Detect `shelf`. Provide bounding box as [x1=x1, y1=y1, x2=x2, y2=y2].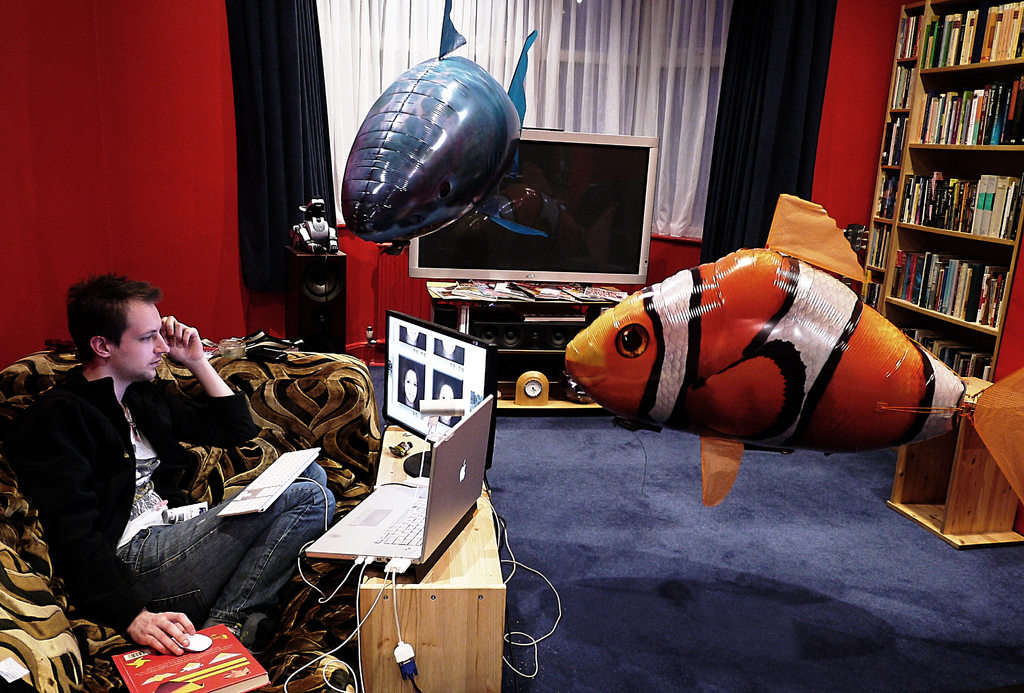
[x1=476, y1=302, x2=601, y2=404].
